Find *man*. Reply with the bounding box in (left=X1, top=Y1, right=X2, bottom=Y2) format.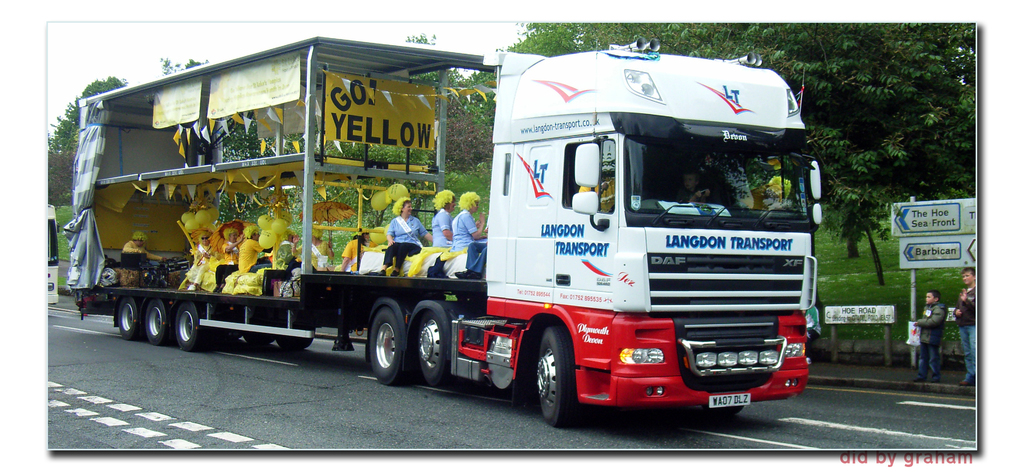
(left=808, top=299, right=822, bottom=364).
